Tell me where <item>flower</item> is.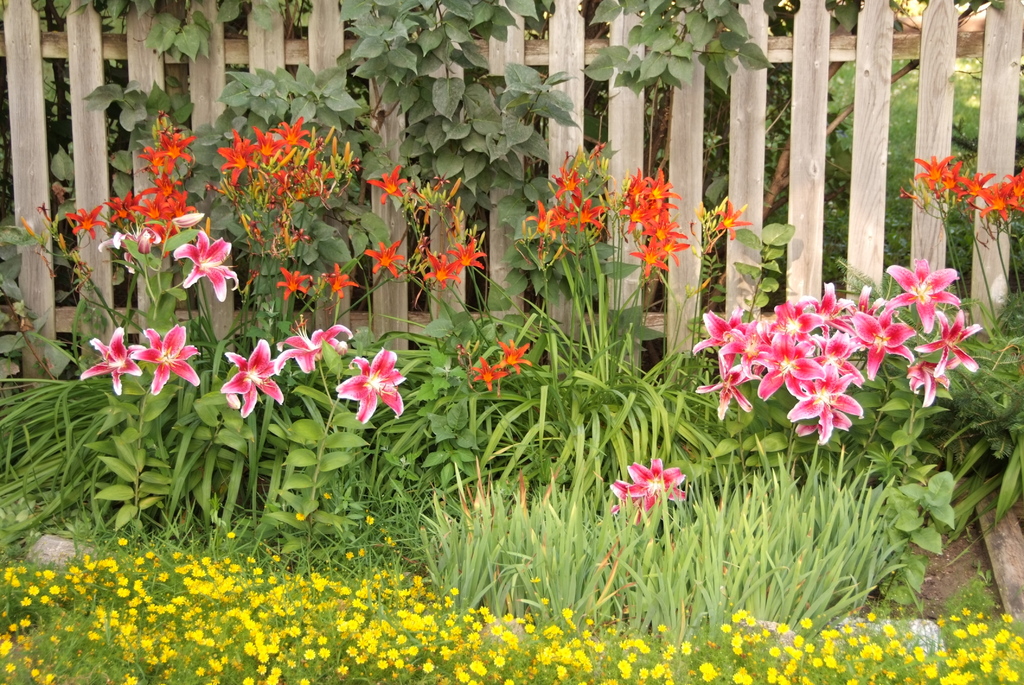
<item>flower</item> is at crop(152, 129, 196, 173).
